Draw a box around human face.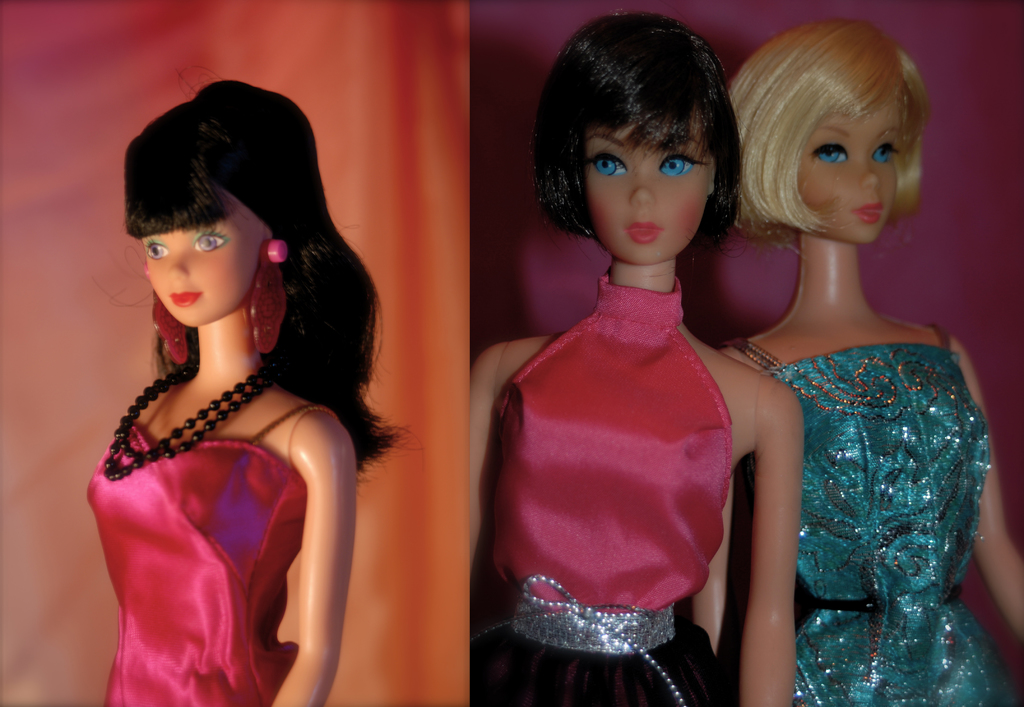
bbox=(143, 191, 273, 327).
